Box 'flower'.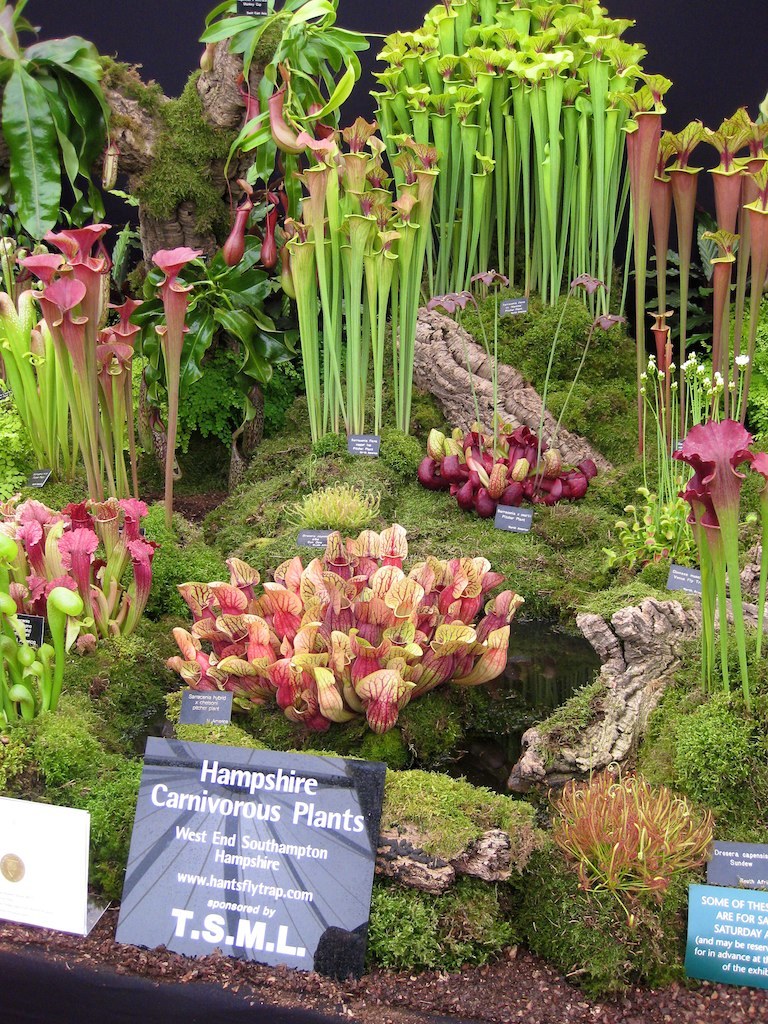
locate(575, 272, 609, 303).
